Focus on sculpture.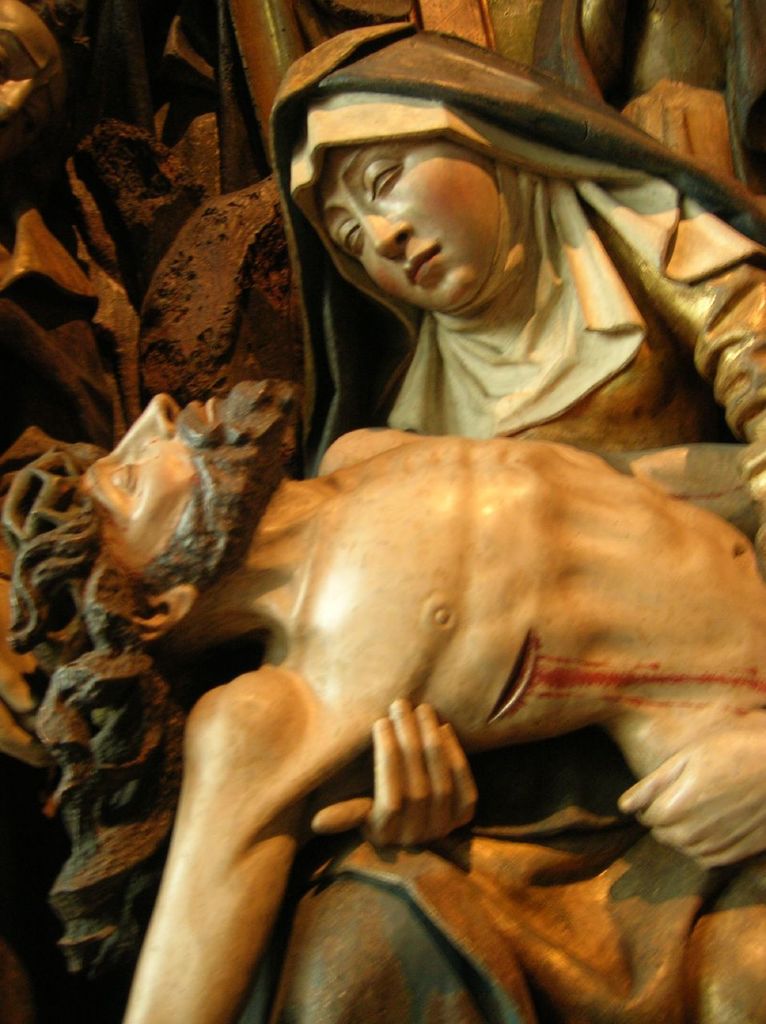
Focused at bbox(0, 4, 288, 438).
